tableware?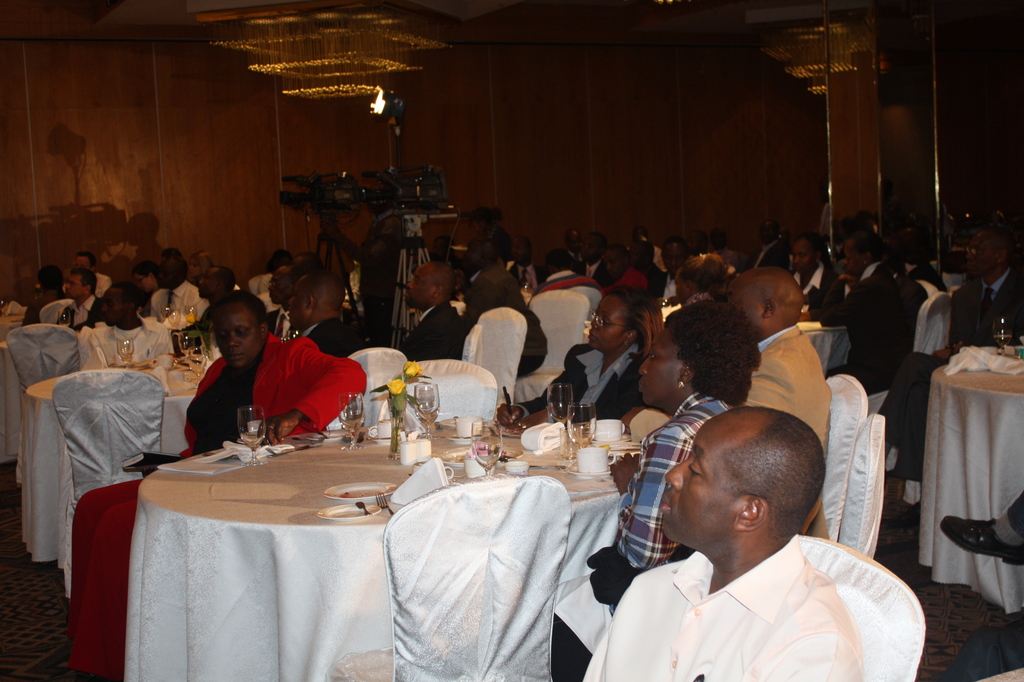
{"x1": 445, "y1": 464, "x2": 451, "y2": 481}
